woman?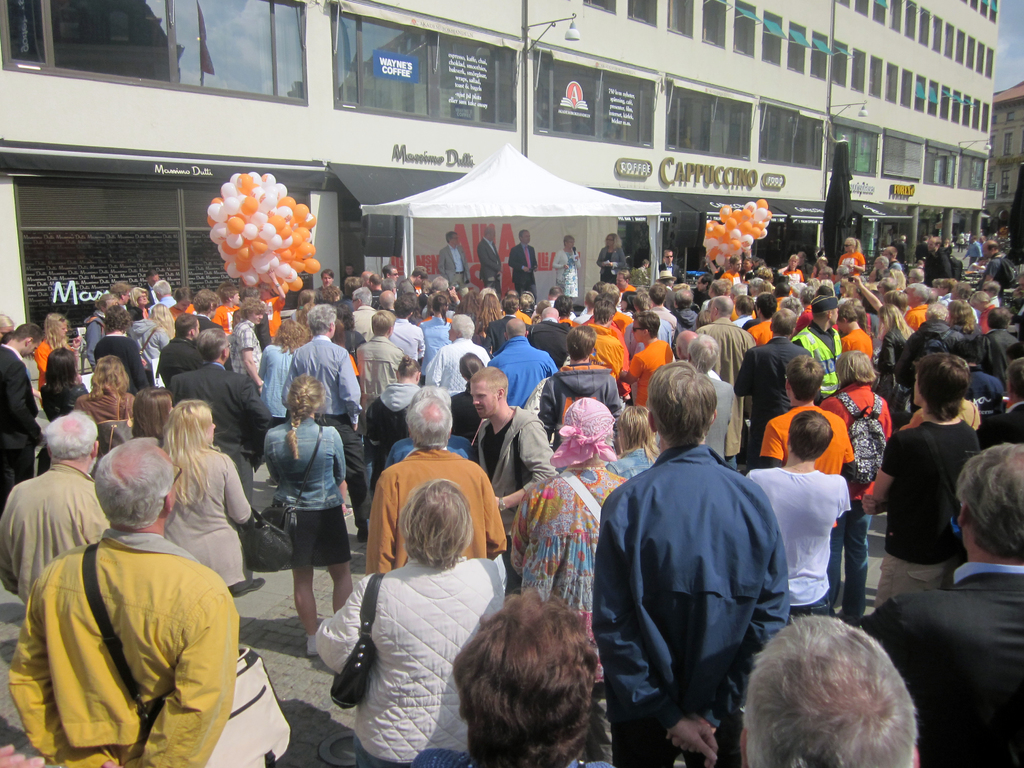
Rect(159, 399, 253, 585)
